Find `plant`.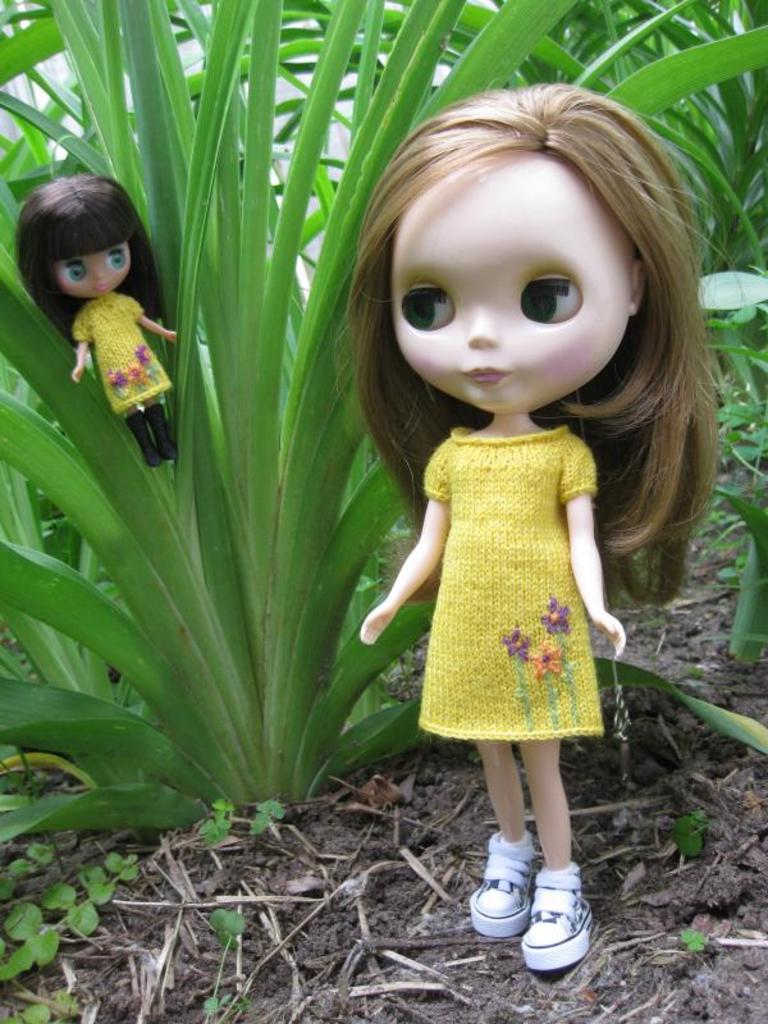
x1=0 y1=817 x2=293 y2=1023.
